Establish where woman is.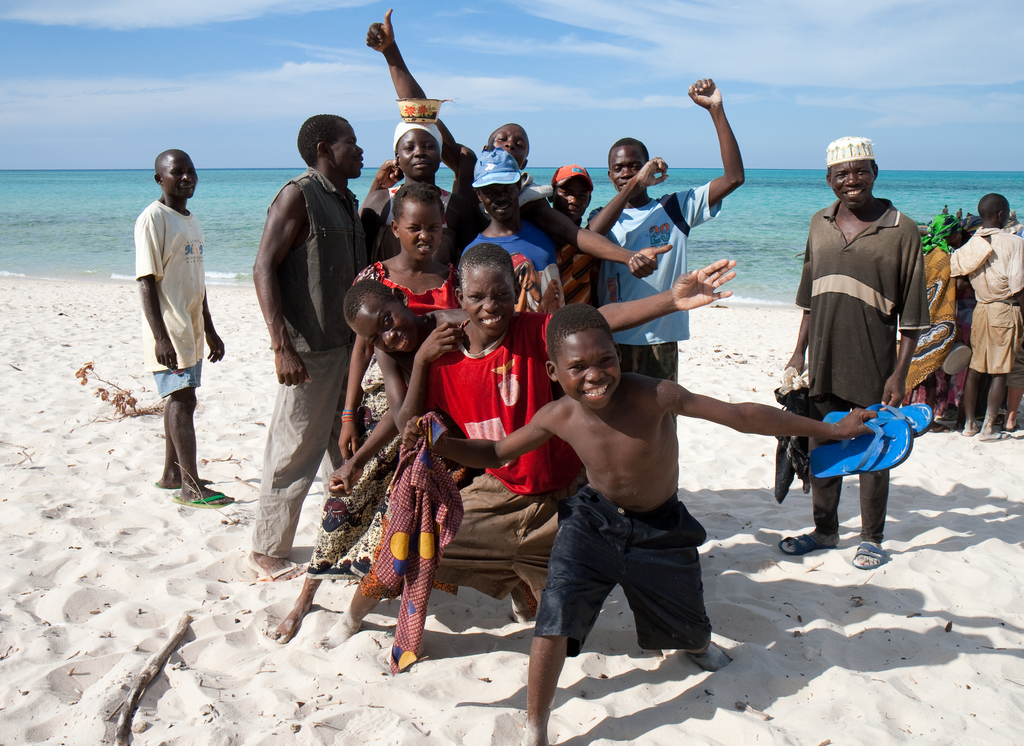
Established at <bbox>363, 119, 468, 264</bbox>.
